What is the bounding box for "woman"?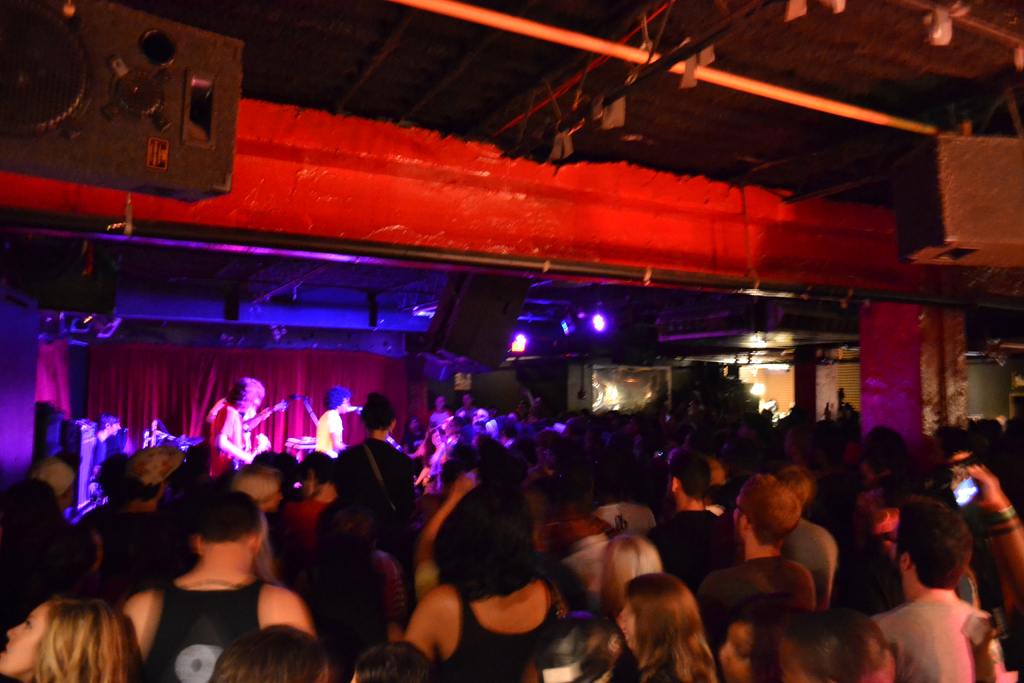
bbox=(384, 468, 590, 671).
